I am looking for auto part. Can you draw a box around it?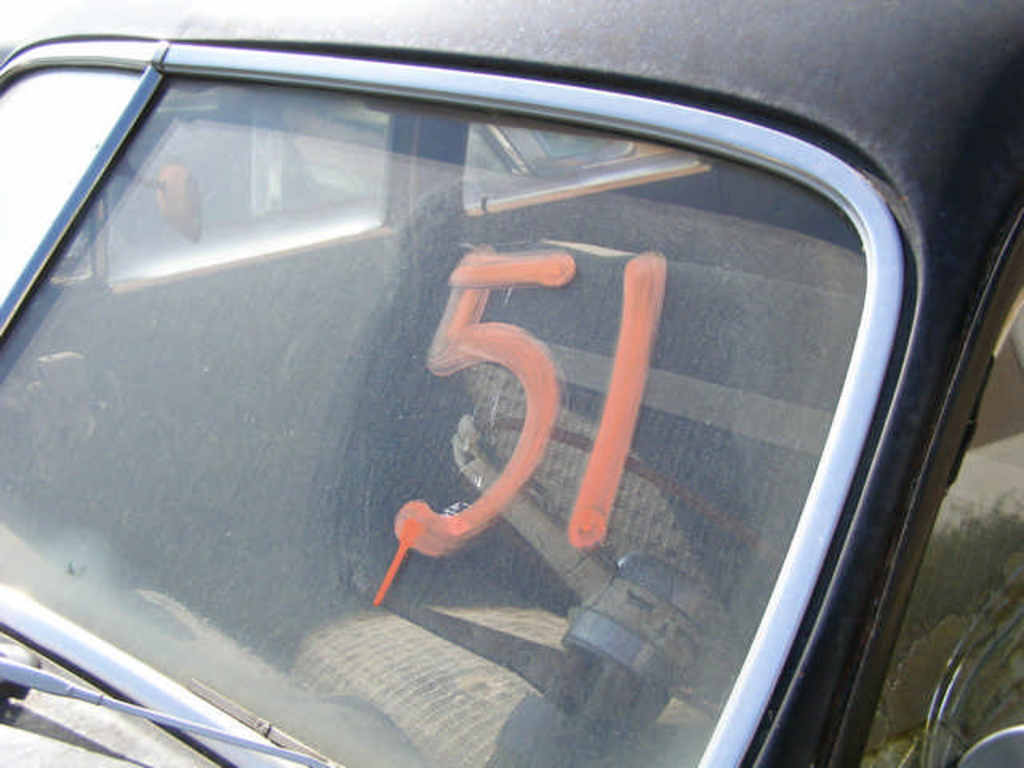
Sure, the bounding box is 0 646 350 766.
